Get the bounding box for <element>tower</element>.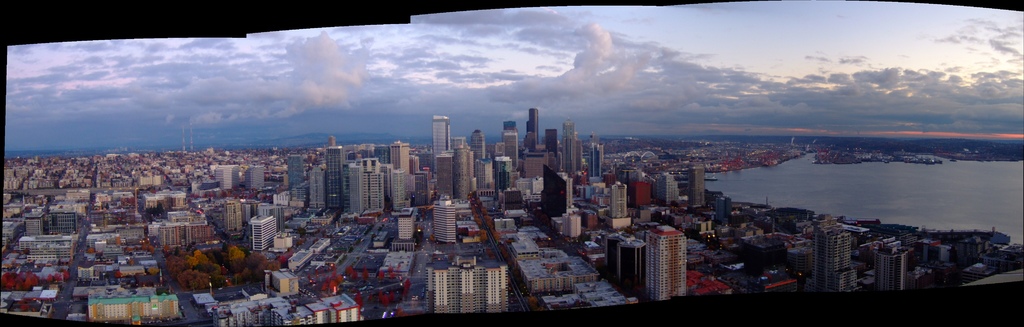
[351,151,384,216].
